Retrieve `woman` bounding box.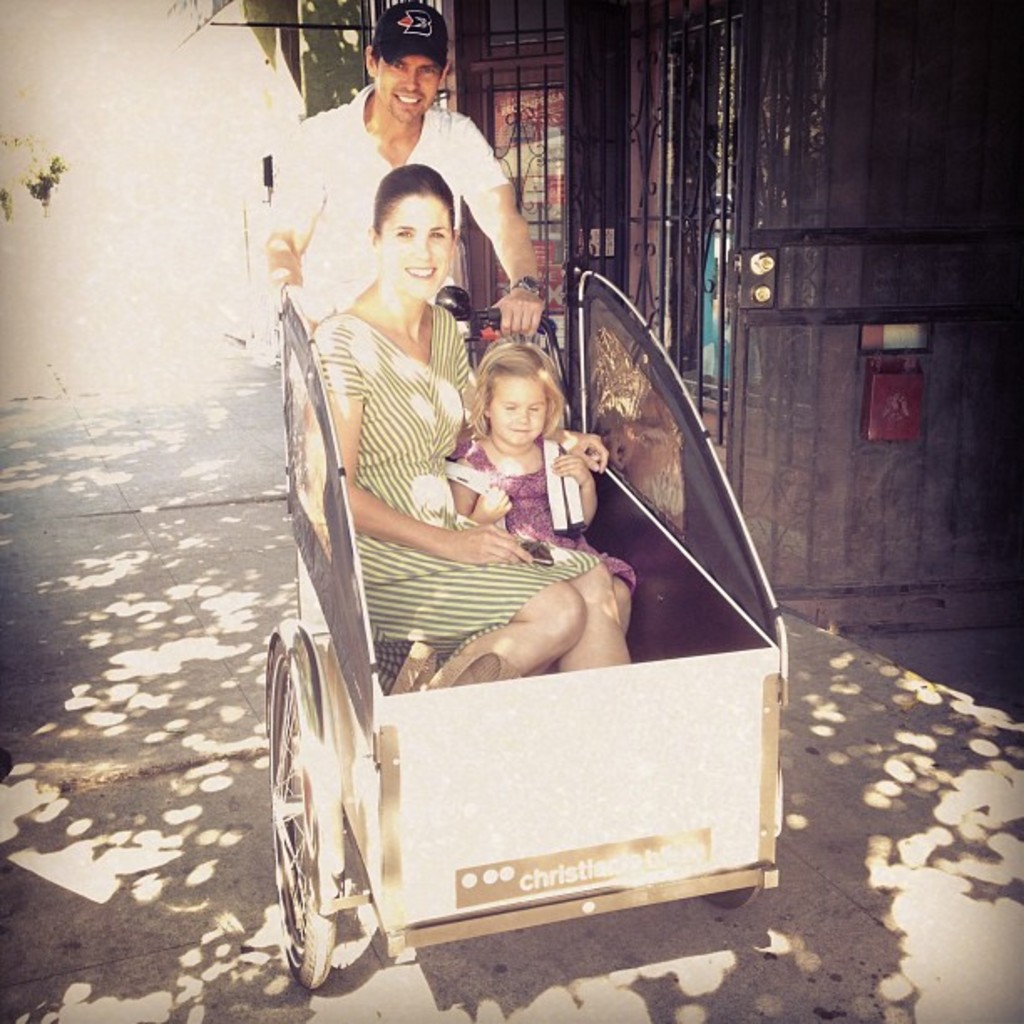
Bounding box: x1=341 y1=169 x2=621 y2=812.
